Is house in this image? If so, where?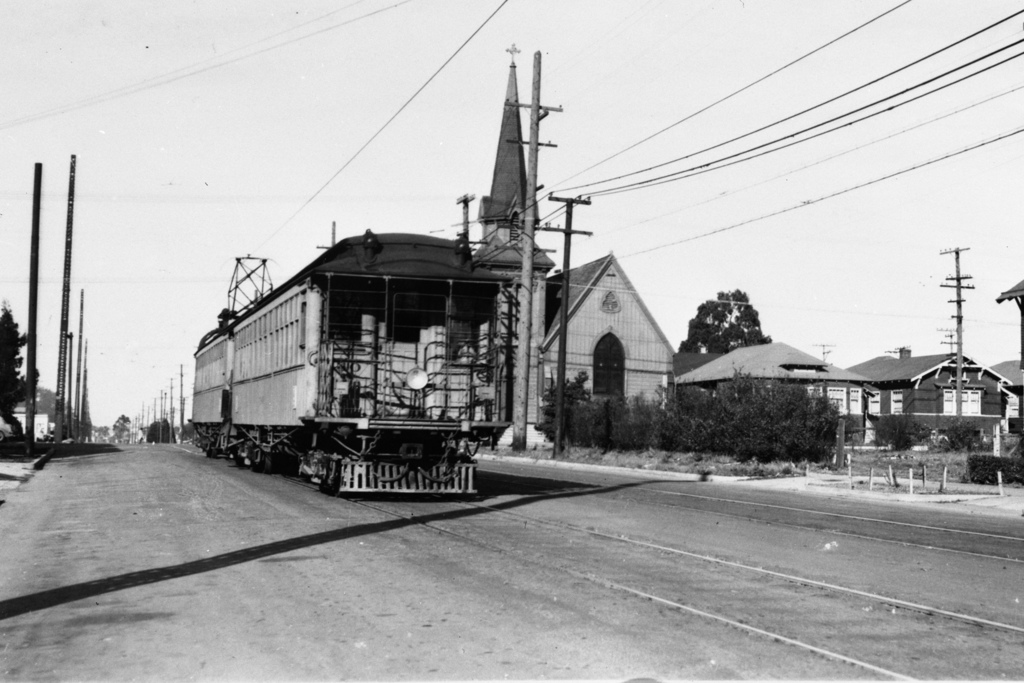
Yes, at (x1=550, y1=221, x2=681, y2=431).
